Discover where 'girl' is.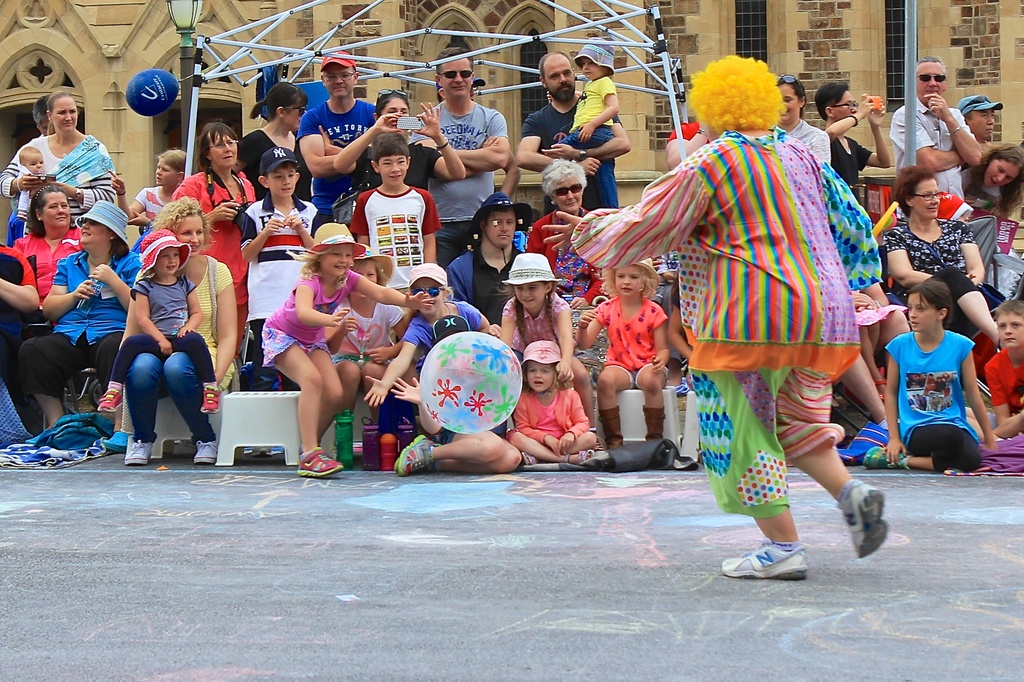
Discovered at <box>862,287,1014,470</box>.
